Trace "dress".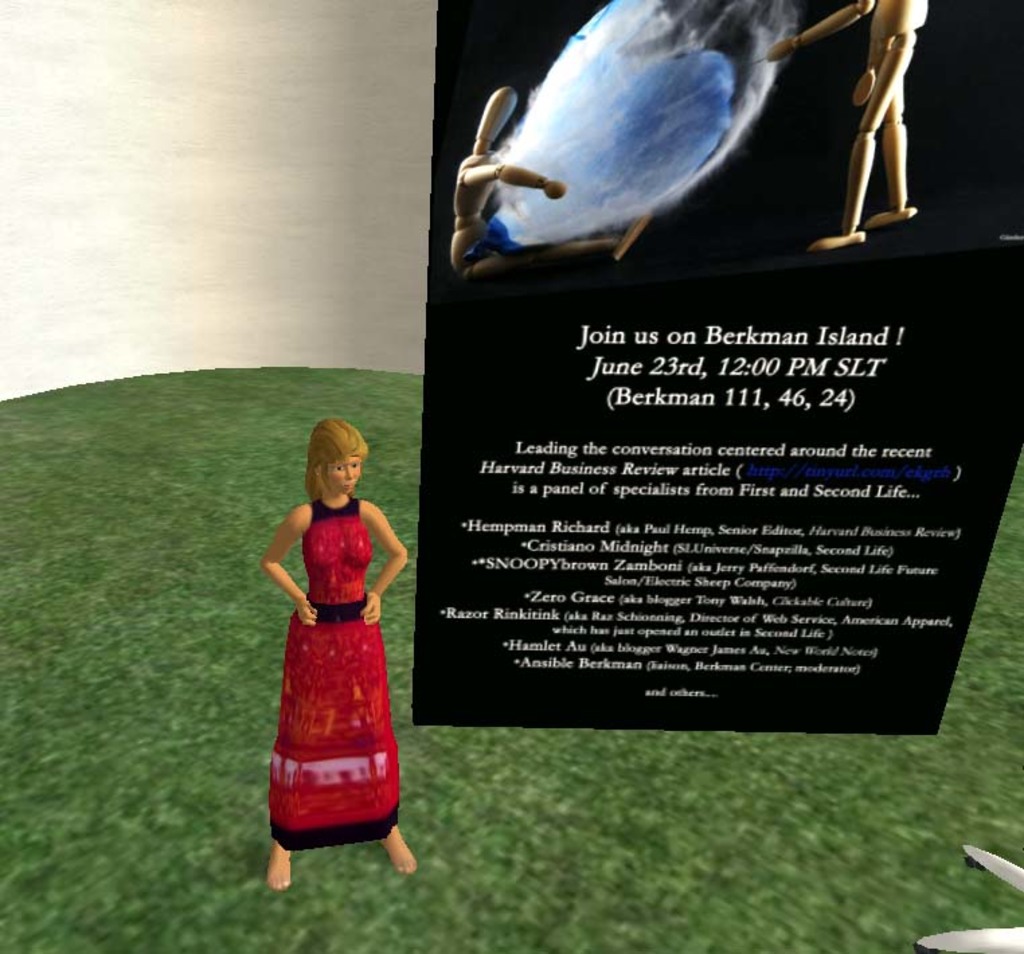
Traced to region(263, 466, 400, 830).
